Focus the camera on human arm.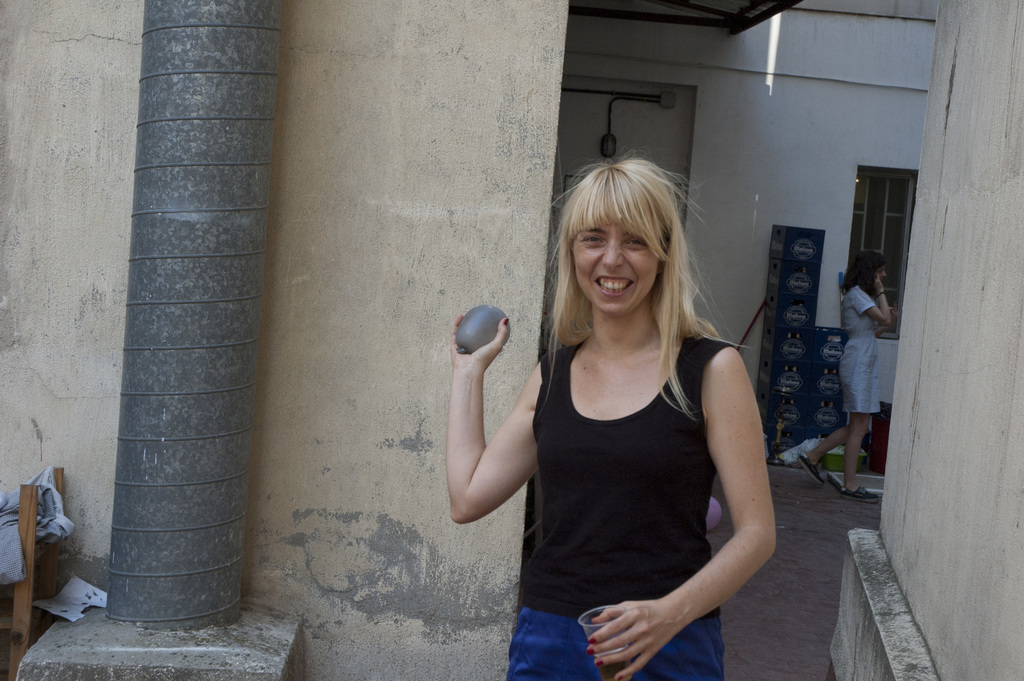
Focus region: rect(449, 322, 543, 550).
